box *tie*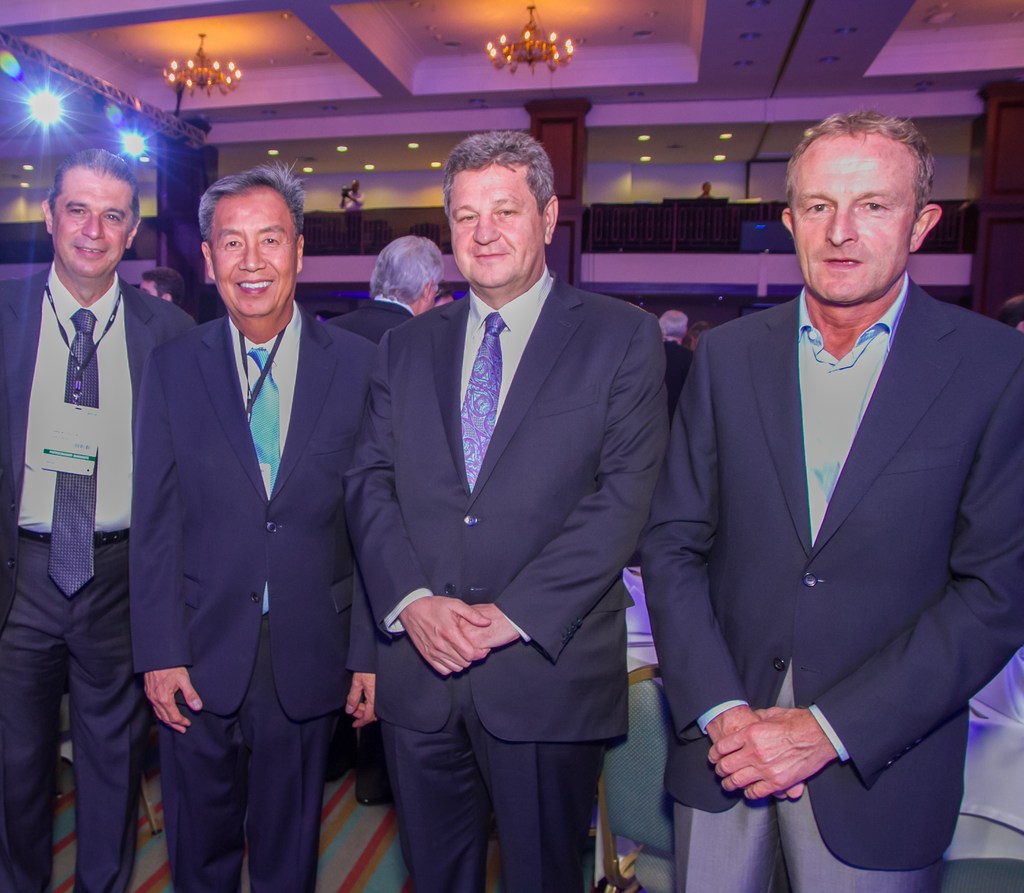
select_region(458, 312, 504, 489)
